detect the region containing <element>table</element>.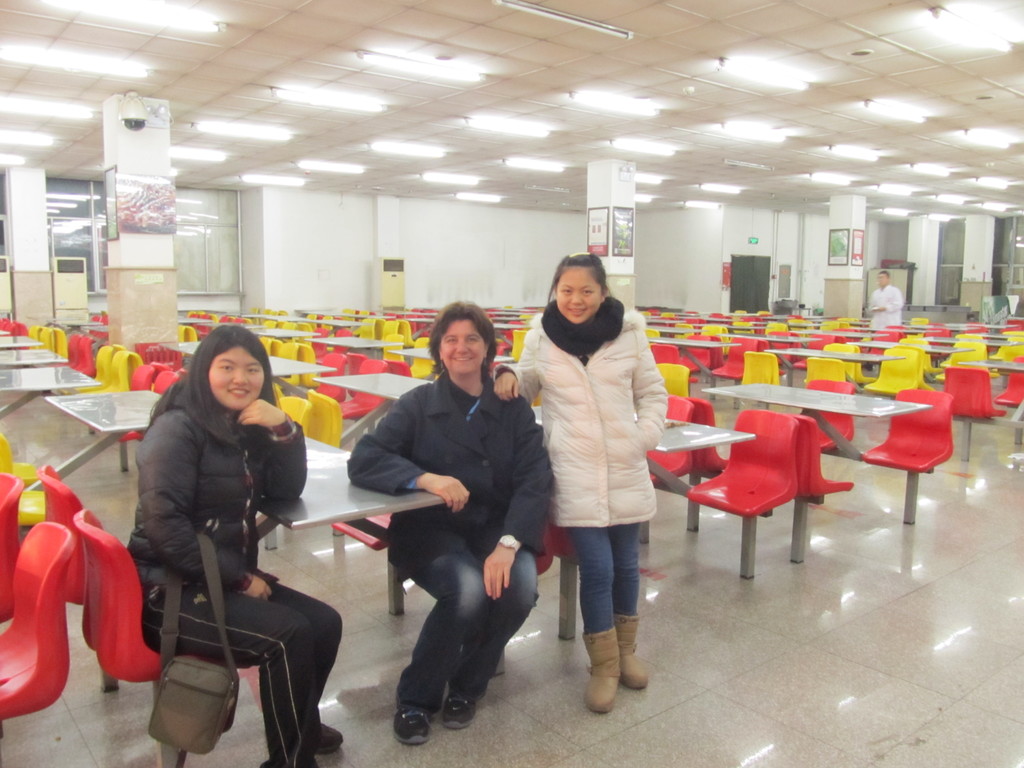
<box>0,335,40,351</box>.
